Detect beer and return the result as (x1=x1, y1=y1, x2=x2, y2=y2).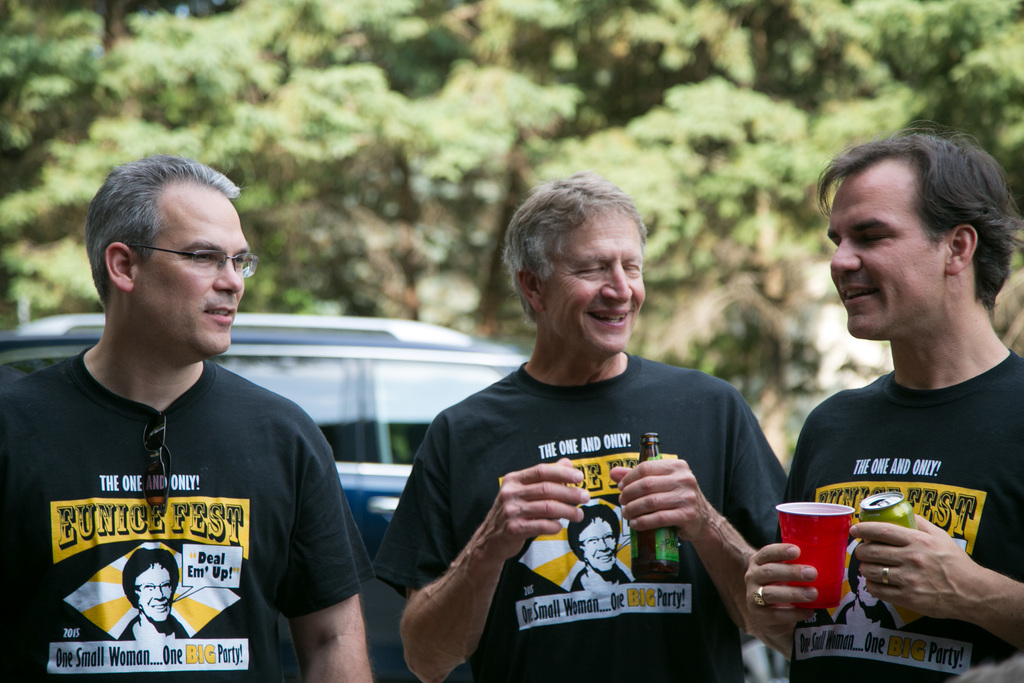
(x1=856, y1=490, x2=914, y2=608).
